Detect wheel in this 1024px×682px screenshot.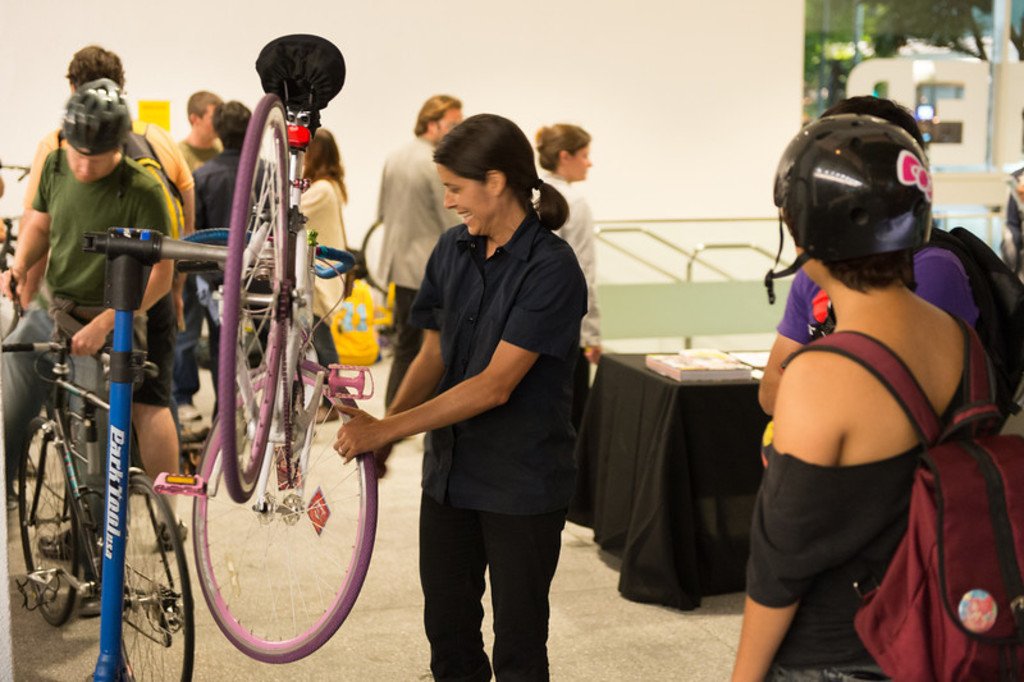
Detection: [left=100, top=479, right=196, bottom=681].
